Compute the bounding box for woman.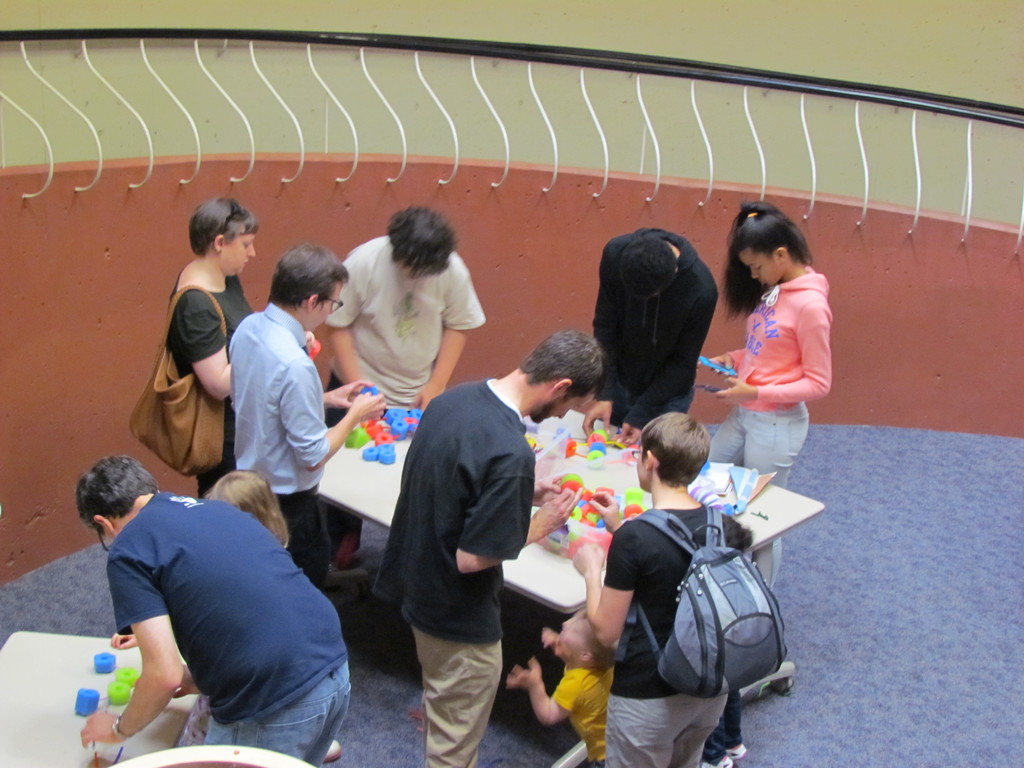
161,196,255,500.
